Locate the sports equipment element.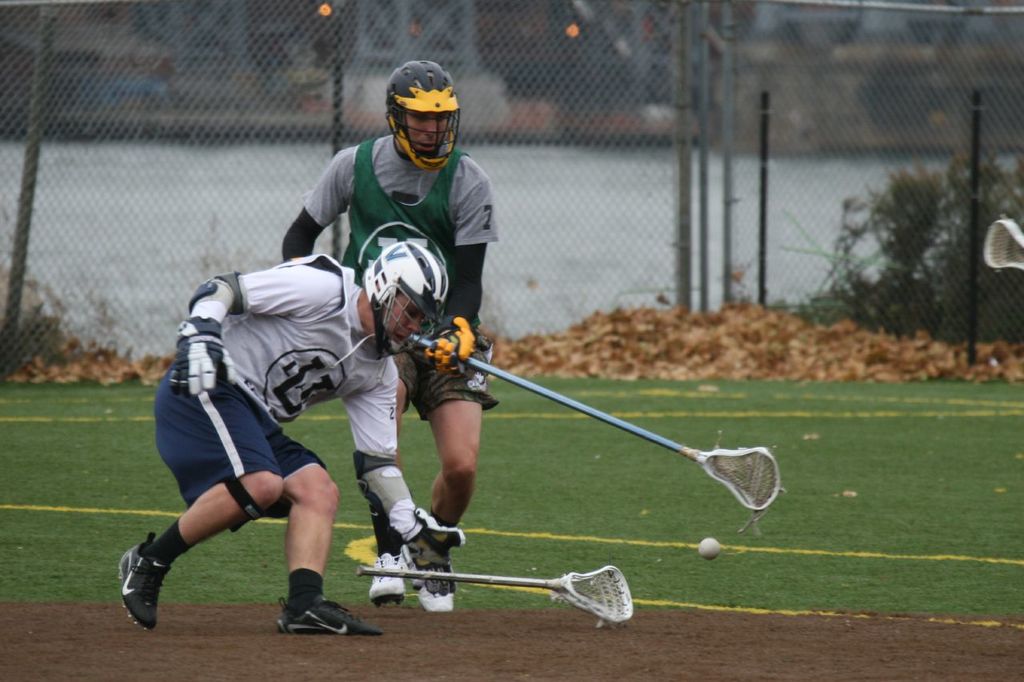
Element bbox: {"x1": 359, "y1": 239, "x2": 450, "y2": 360}.
